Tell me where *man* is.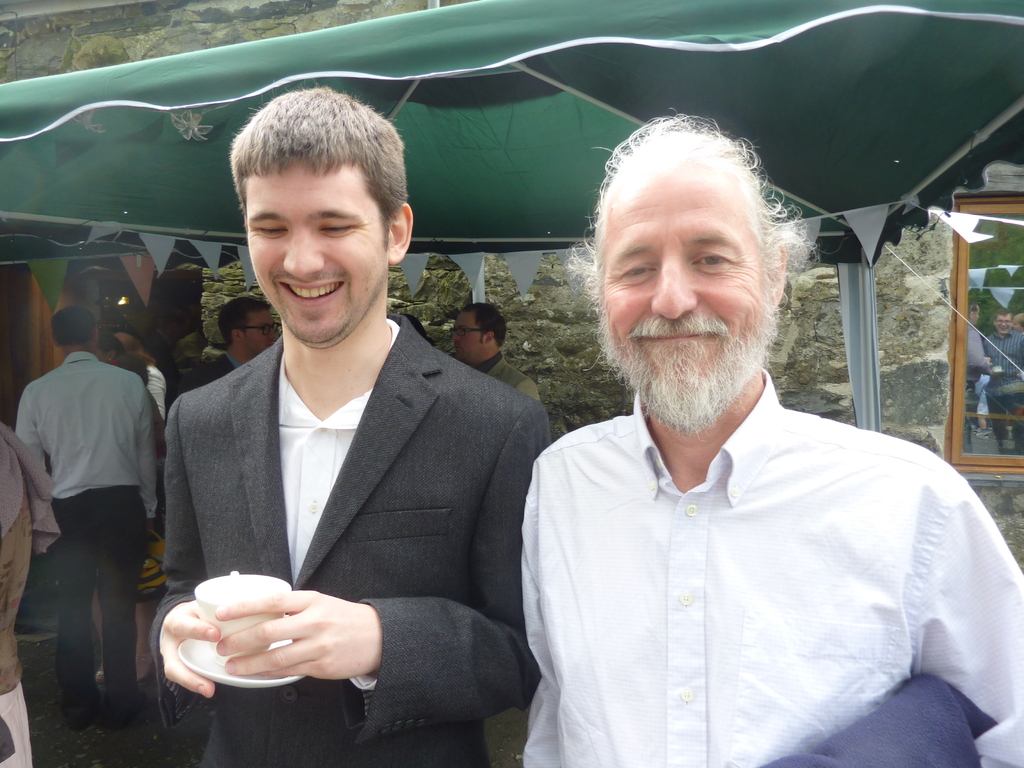
*man* is at (148, 88, 554, 767).
